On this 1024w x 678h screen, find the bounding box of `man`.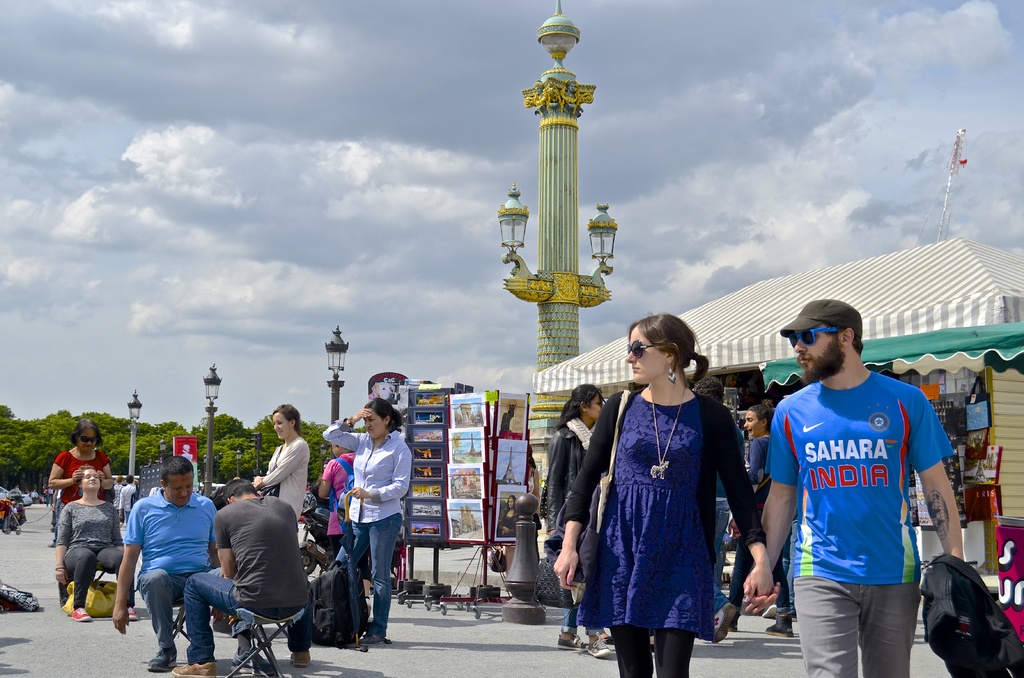
Bounding box: bbox(741, 296, 971, 677).
